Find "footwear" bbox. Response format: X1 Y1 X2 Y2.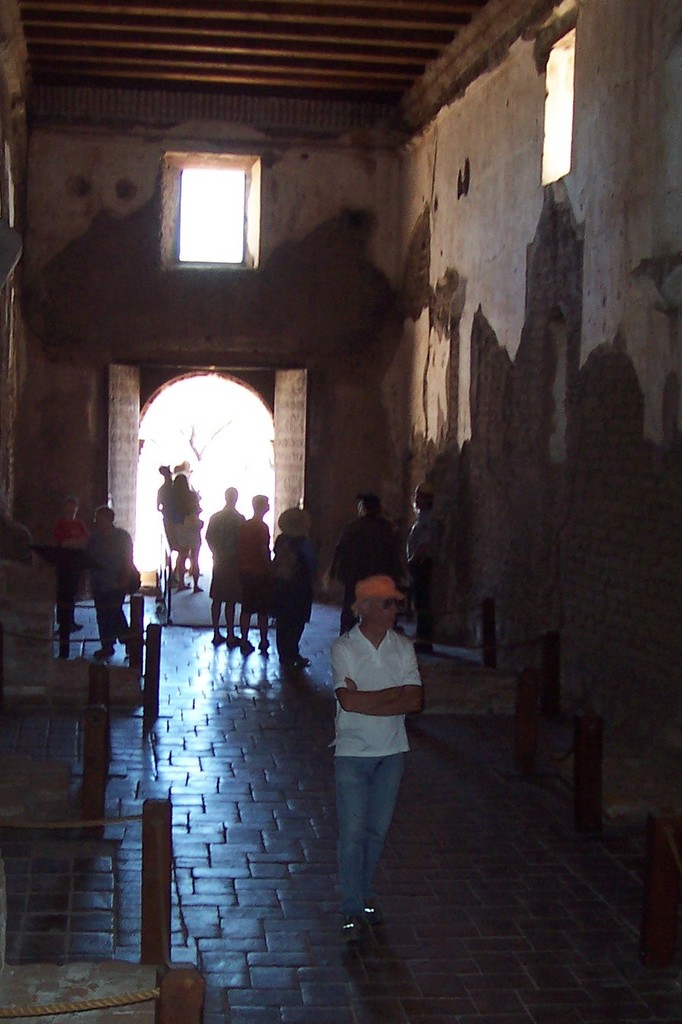
213 633 225 645.
